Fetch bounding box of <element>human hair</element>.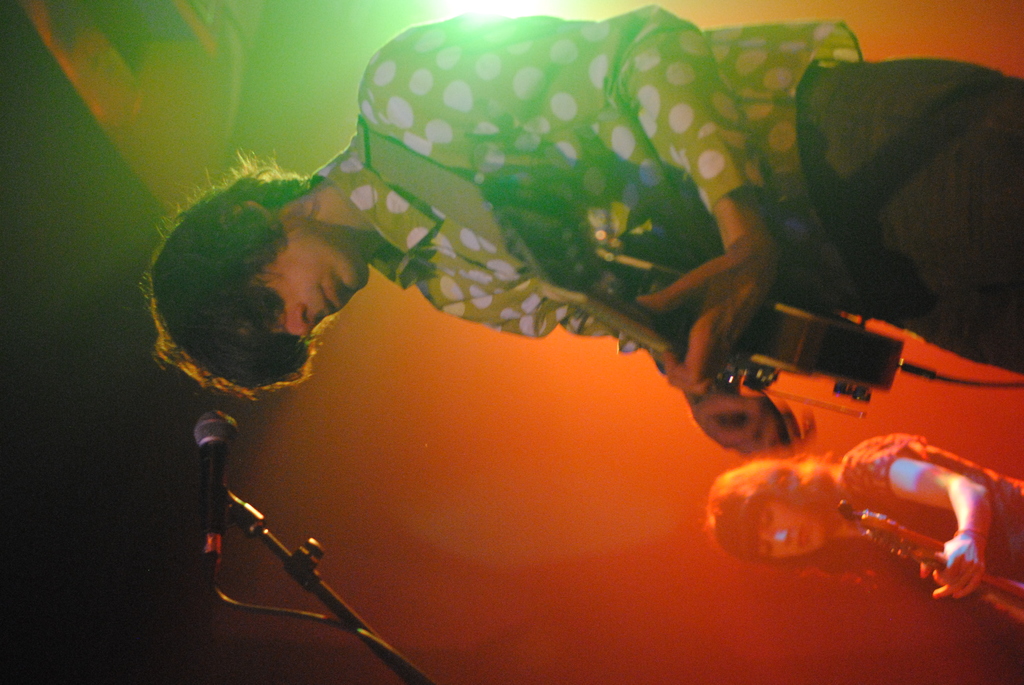
Bbox: <bbox>703, 453, 885, 587</bbox>.
